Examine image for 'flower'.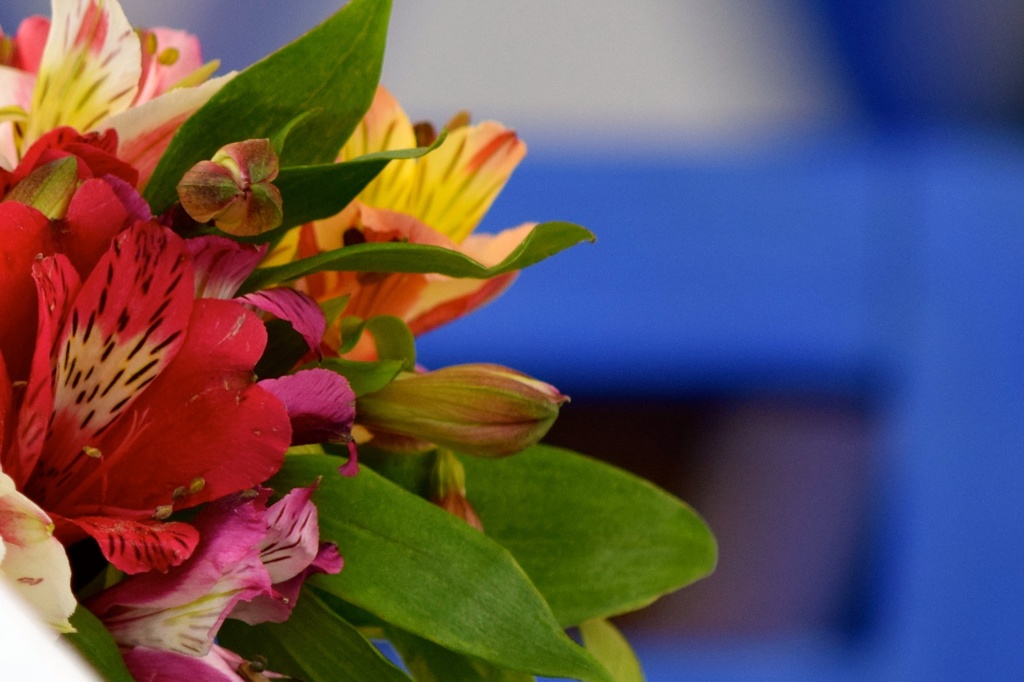
Examination result: pyautogui.locateOnScreen(8, 225, 312, 630).
